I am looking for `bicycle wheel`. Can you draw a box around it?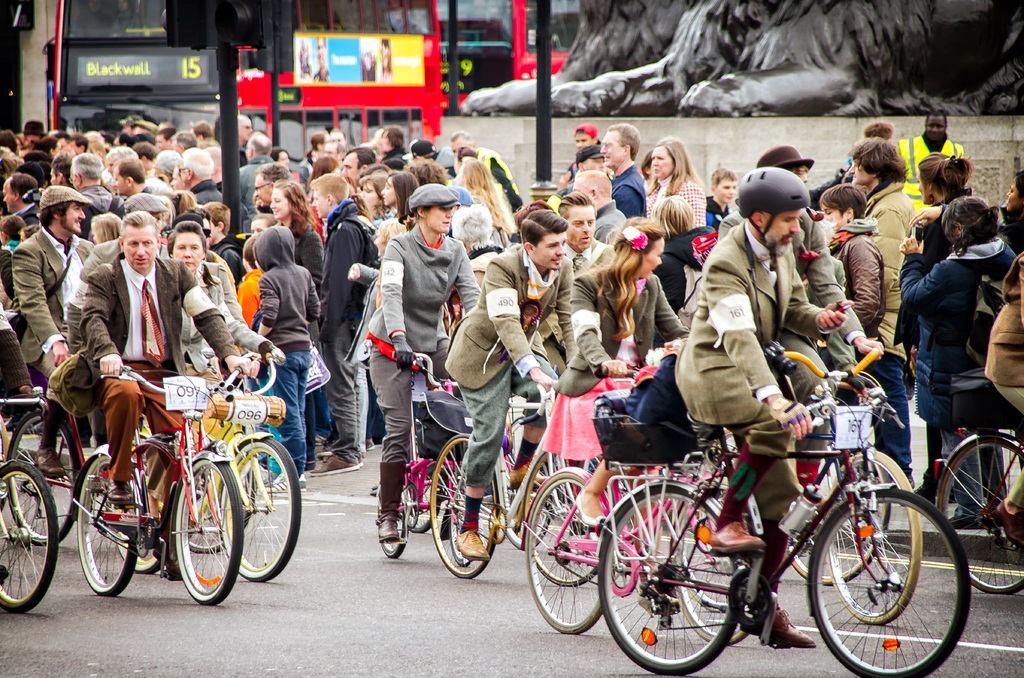
Sure, the bounding box is (5,406,86,544).
